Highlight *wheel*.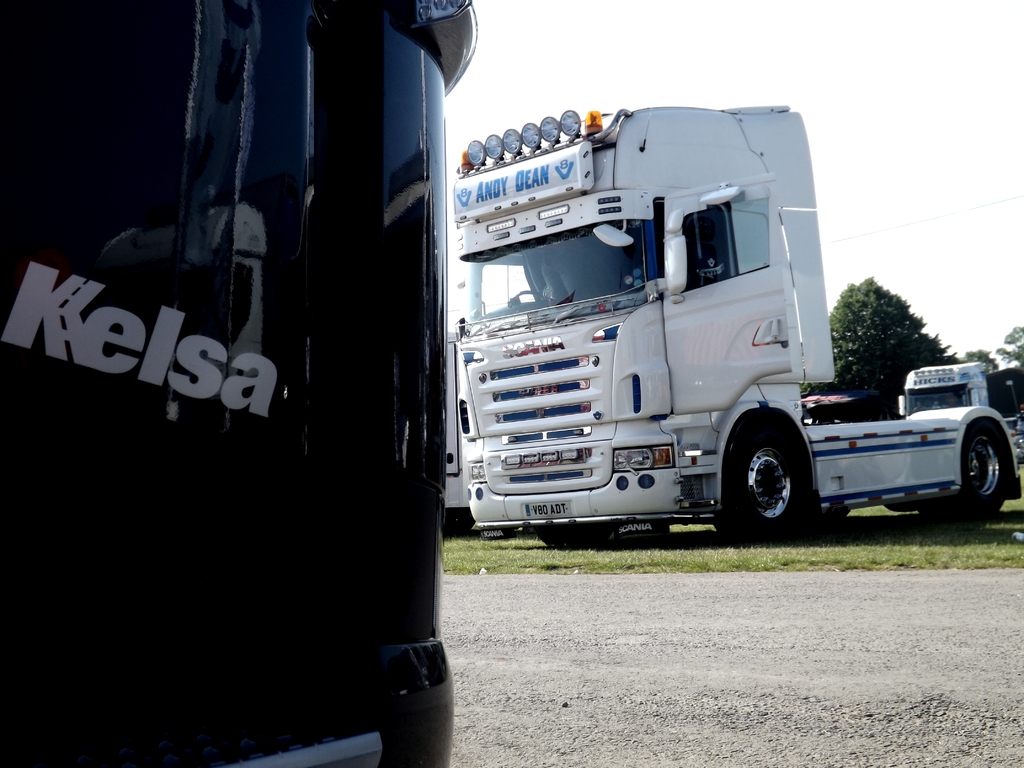
Highlighted region: bbox=(948, 426, 1020, 518).
